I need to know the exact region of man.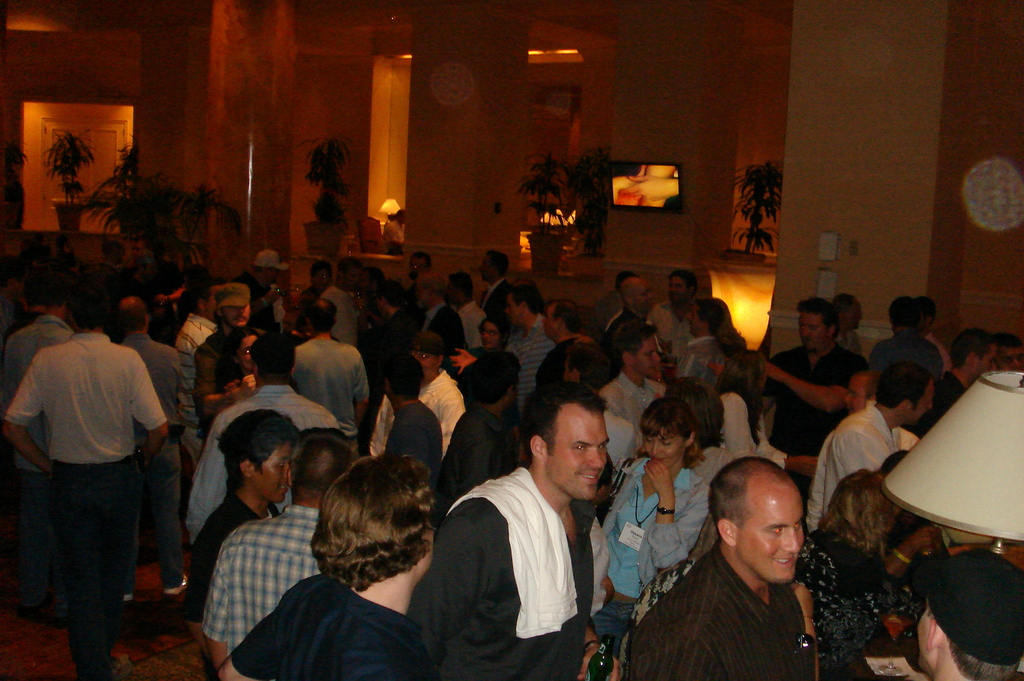
Region: (194,282,261,437).
